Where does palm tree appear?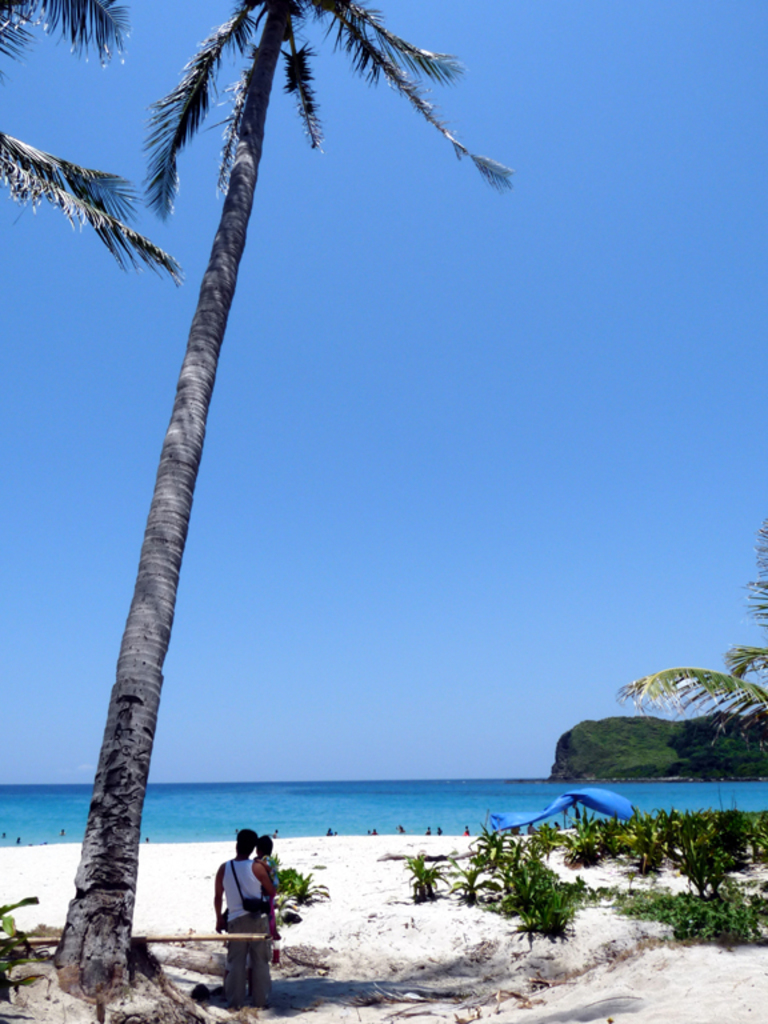
Appears at l=119, t=0, r=535, b=999.
